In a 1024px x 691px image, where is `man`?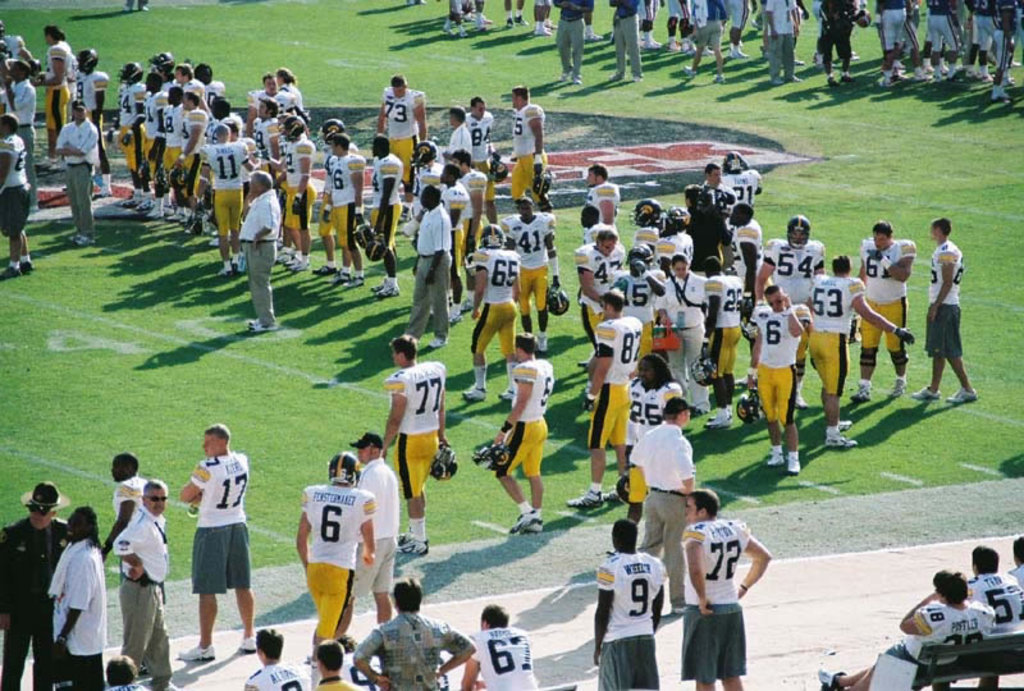
x1=4 y1=20 x2=36 y2=61.
